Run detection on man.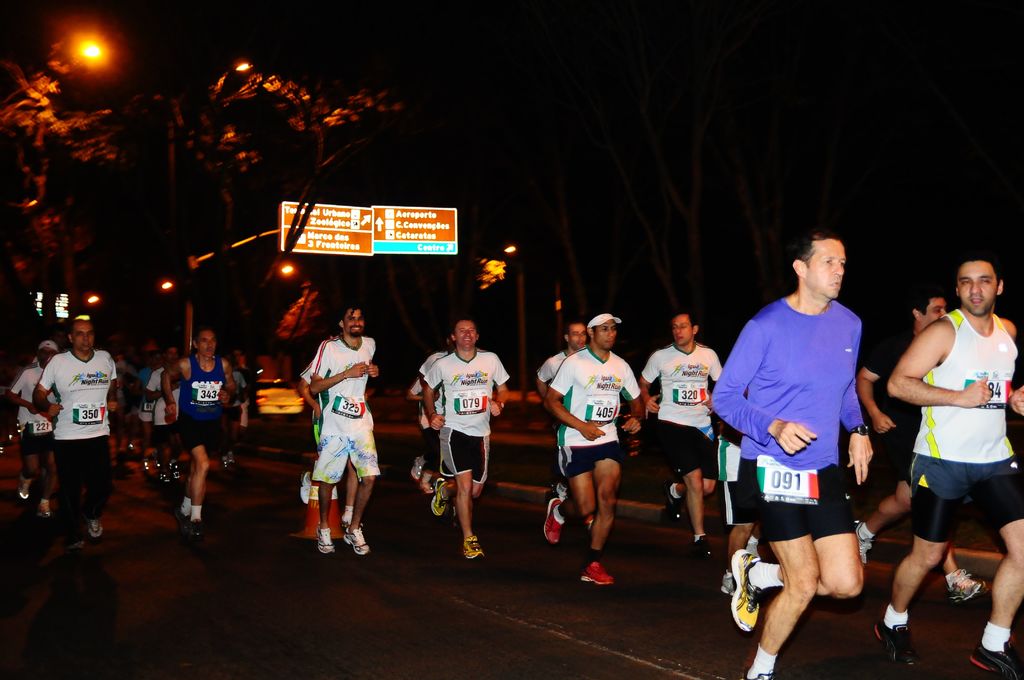
Result: (left=874, top=255, right=1023, bottom=679).
